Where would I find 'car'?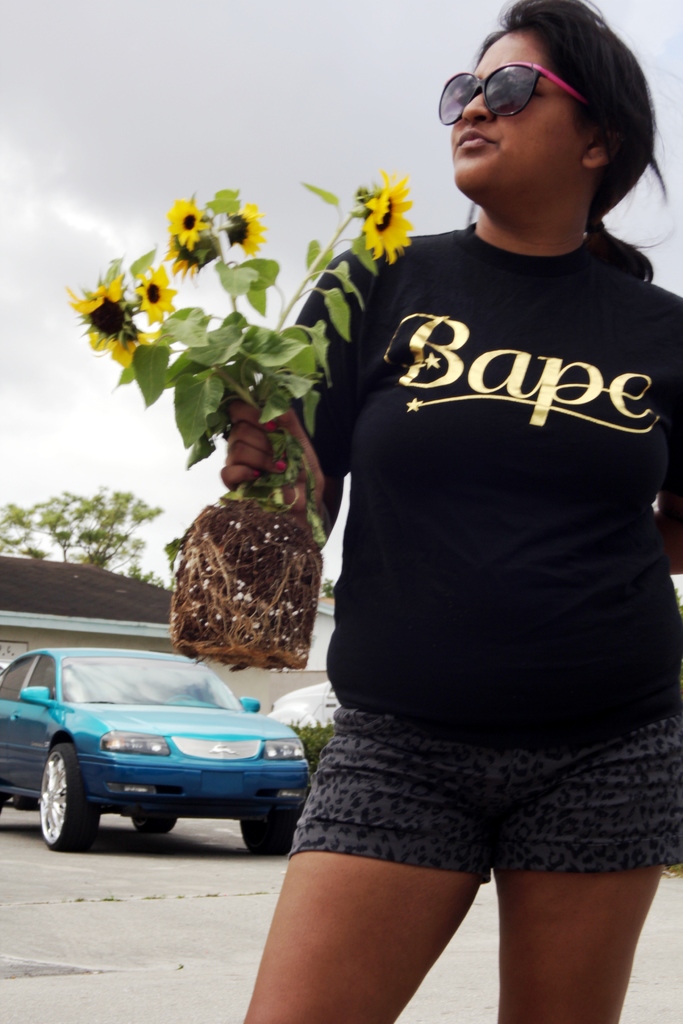
At 0:643:318:858.
